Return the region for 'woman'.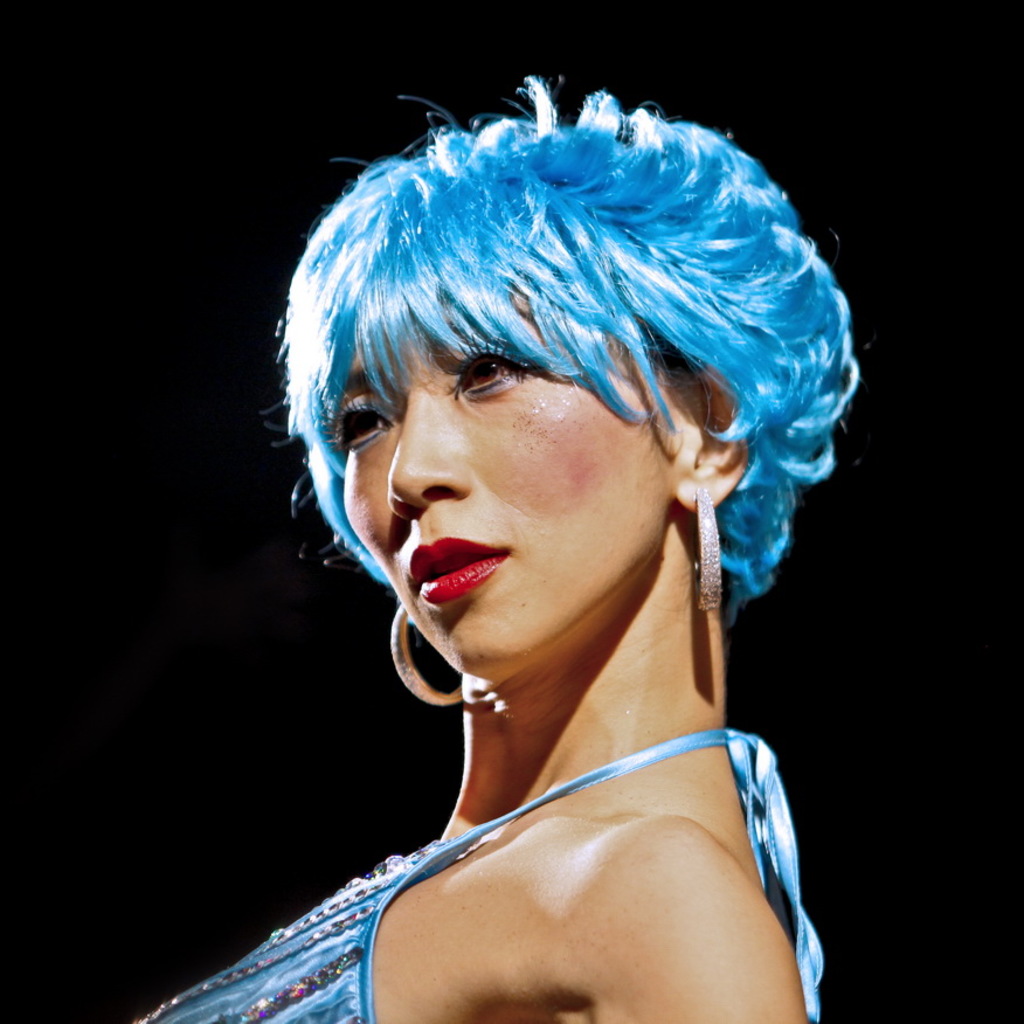
(127, 30, 914, 1003).
